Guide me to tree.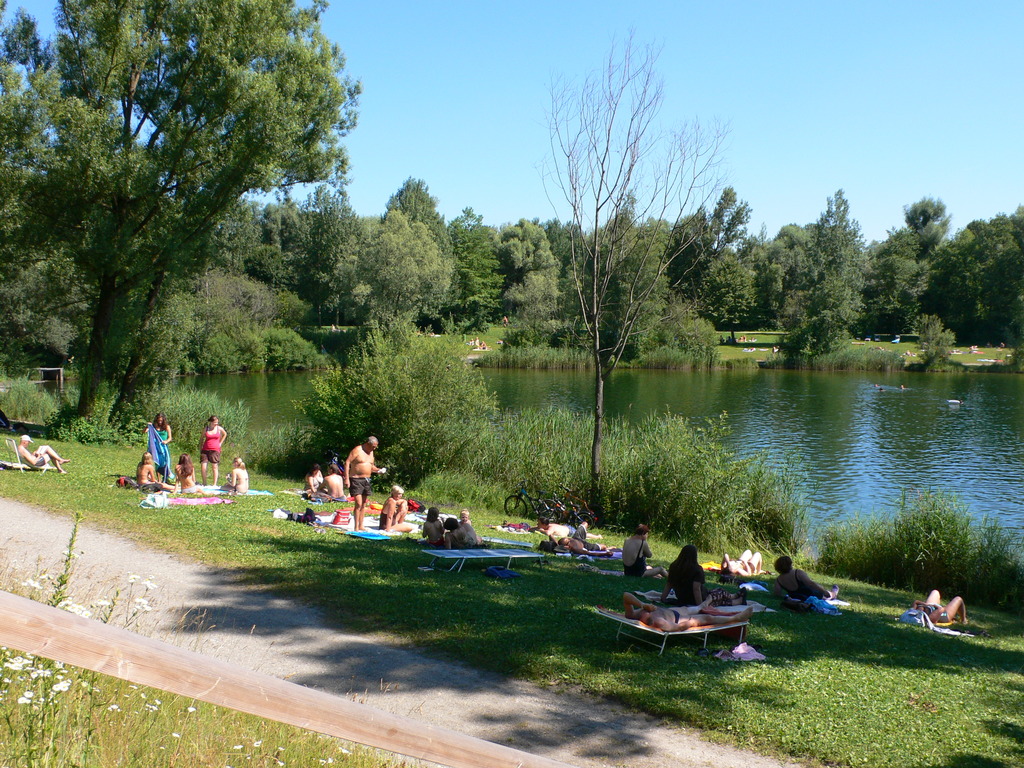
Guidance: Rect(541, 29, 732, 515).
